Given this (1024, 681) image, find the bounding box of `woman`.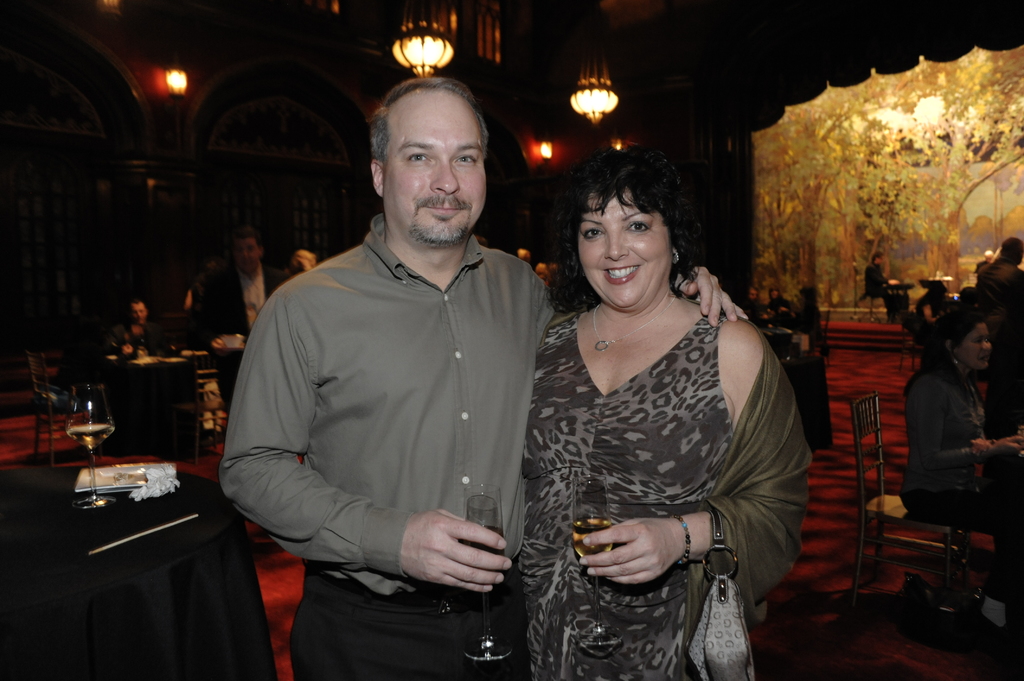
[x1=507, y1=123, x2=817, y2=680].
